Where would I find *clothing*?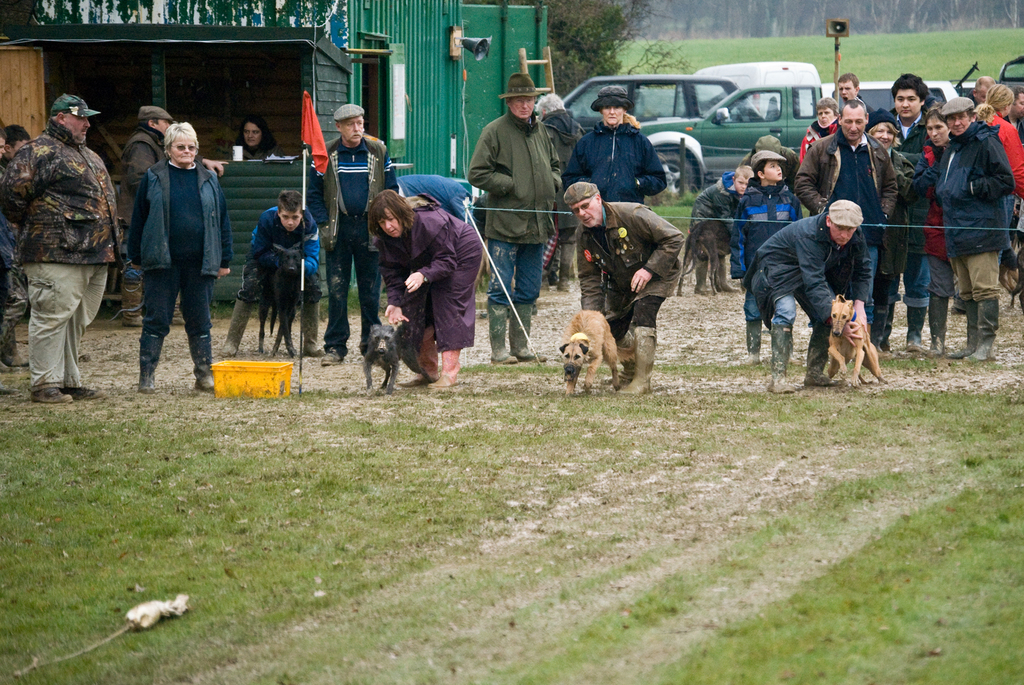
At box(561, 129, 668, 195).
